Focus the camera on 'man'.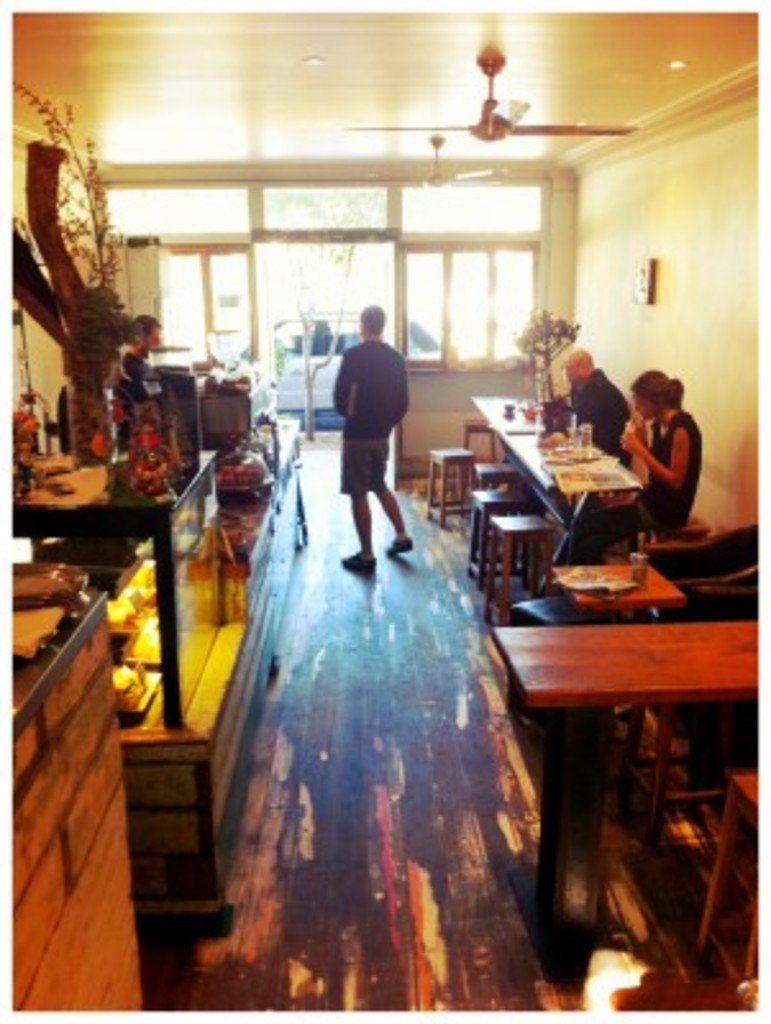
Focus region: 566 346 633 463.
